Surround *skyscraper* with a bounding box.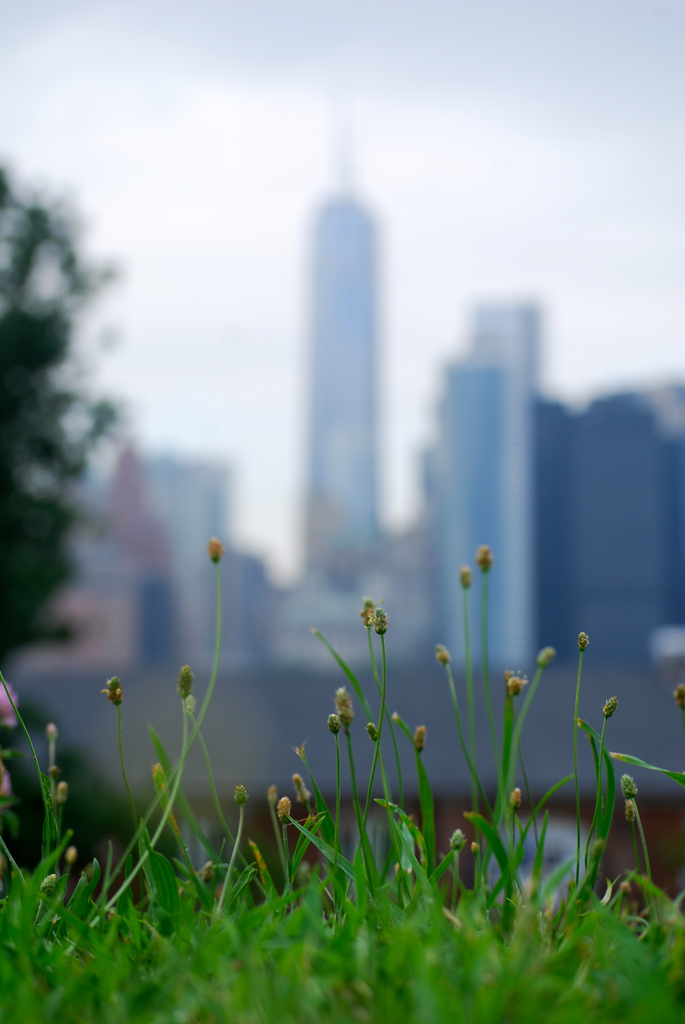
(440, 292, 544, 675).
